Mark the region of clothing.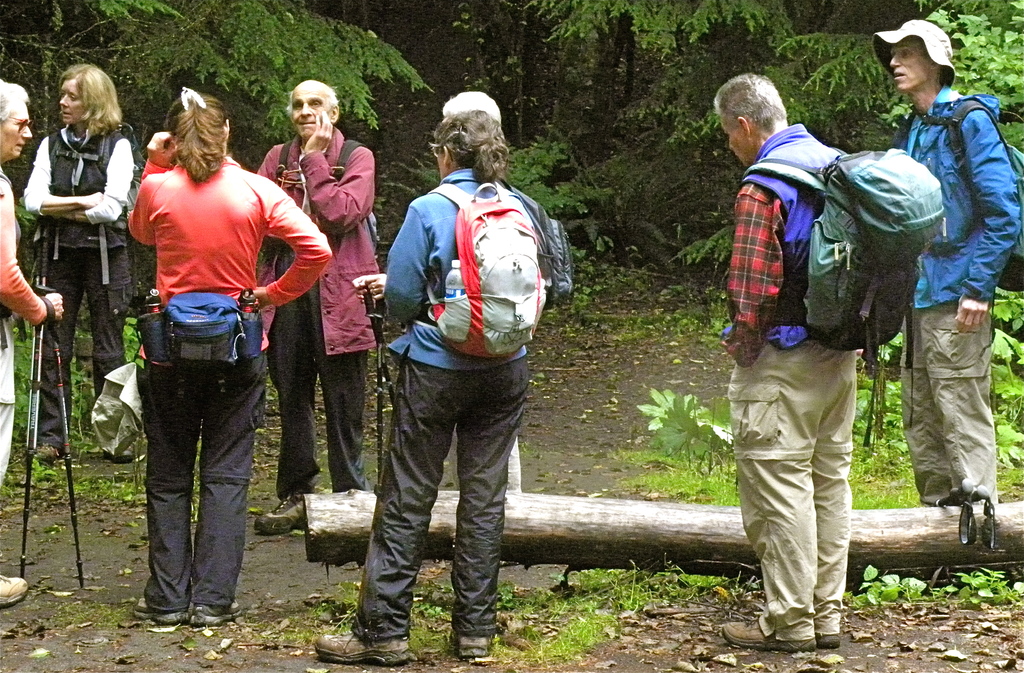
Region: rect(252, 124, 381, 499).
